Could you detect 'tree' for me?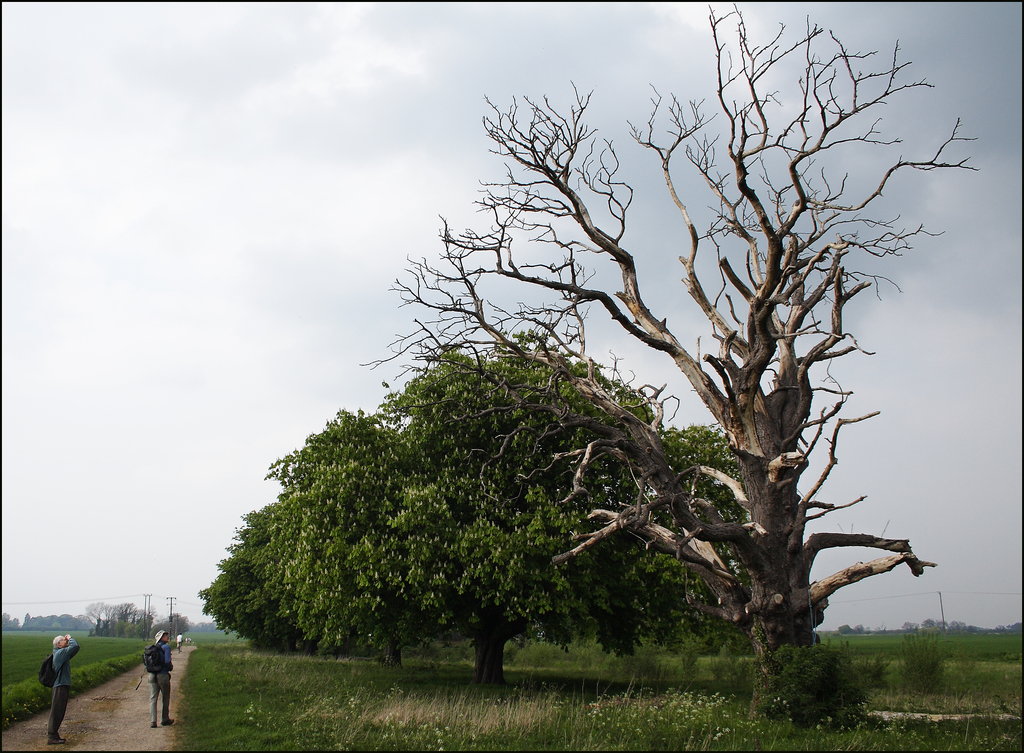
Detection result: [left=377, top=324, right=679, bottom=710].
